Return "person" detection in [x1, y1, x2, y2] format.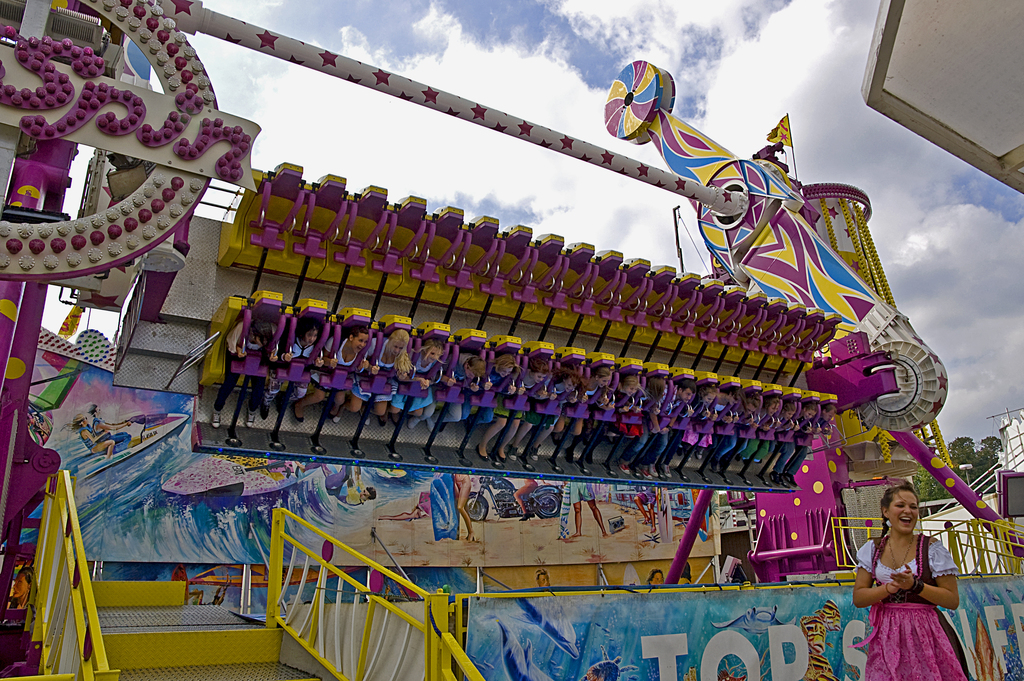
[865, 459, 968, 674].
